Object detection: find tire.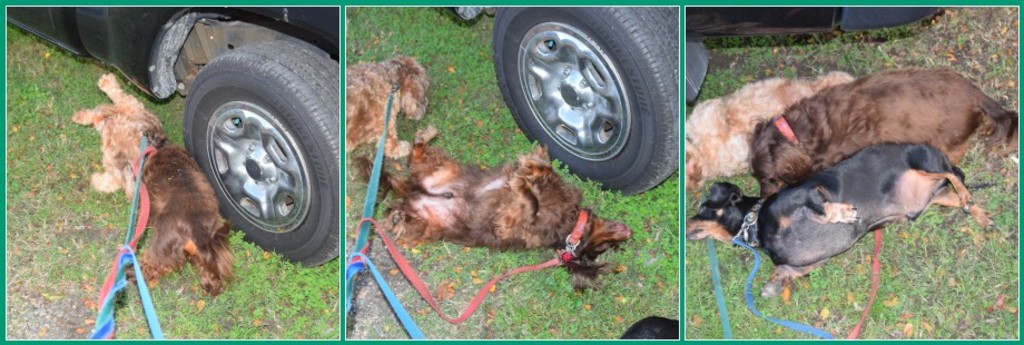
[183,40,341,268].
